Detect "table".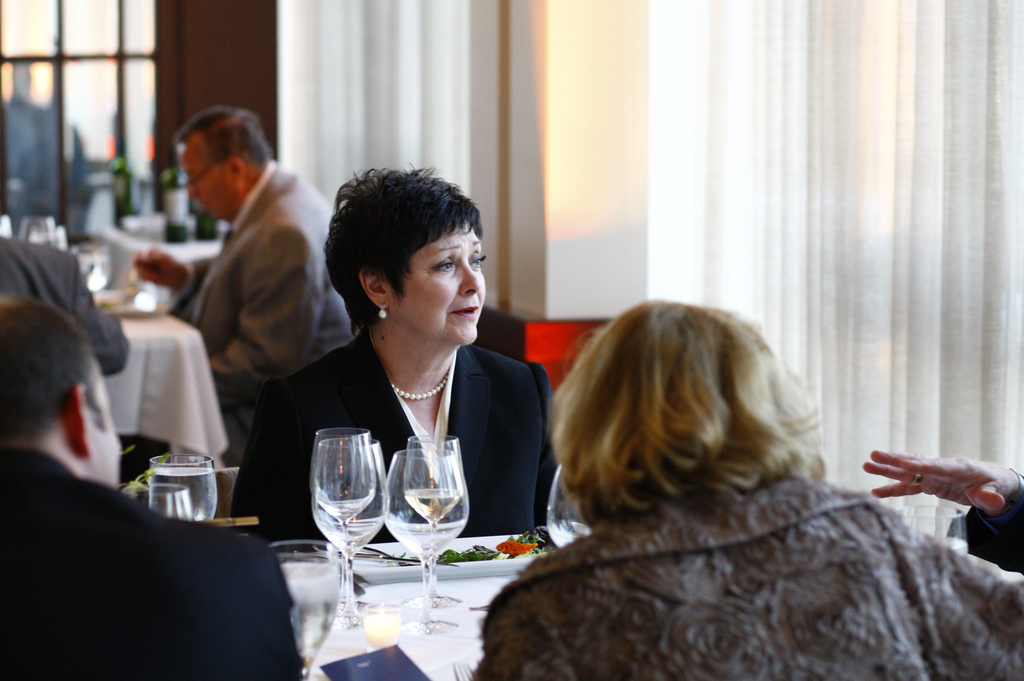
Detected at [116, 308, 230, 466].
